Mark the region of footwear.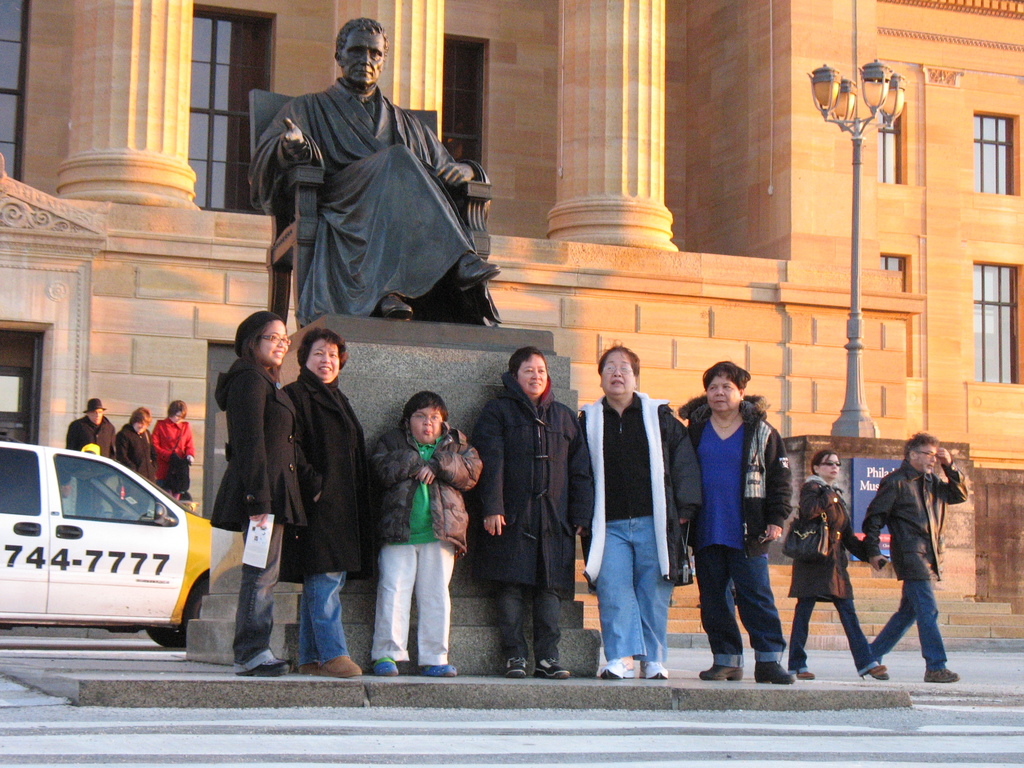
Region: (x1=299, y1=656, x2=329, y2=676).
